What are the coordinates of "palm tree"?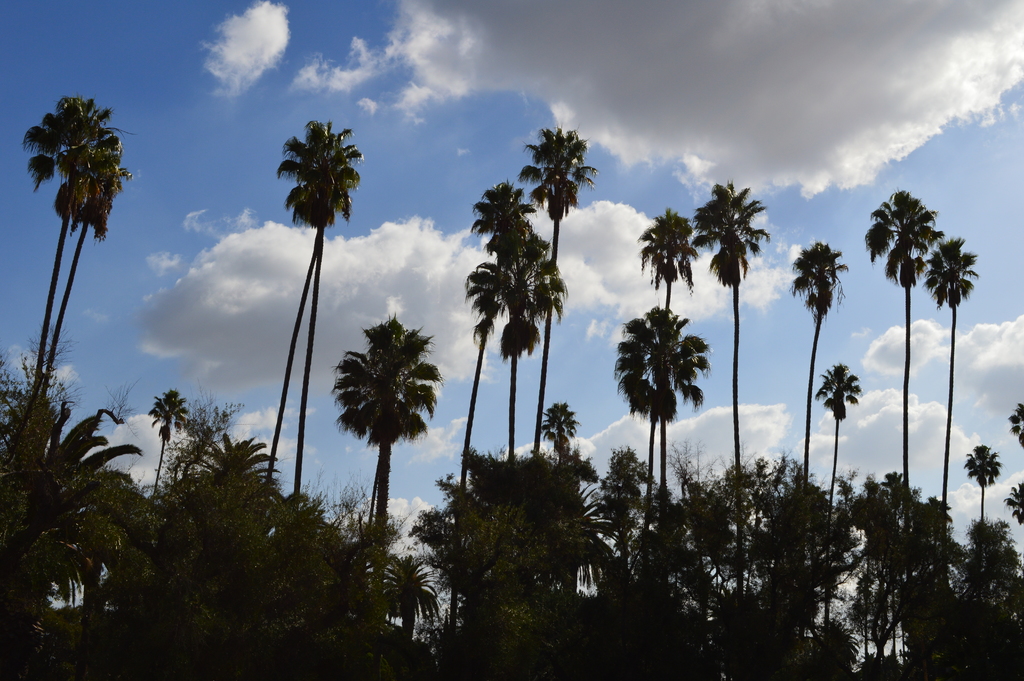
BBox(1002, 477, 1023, 527).
